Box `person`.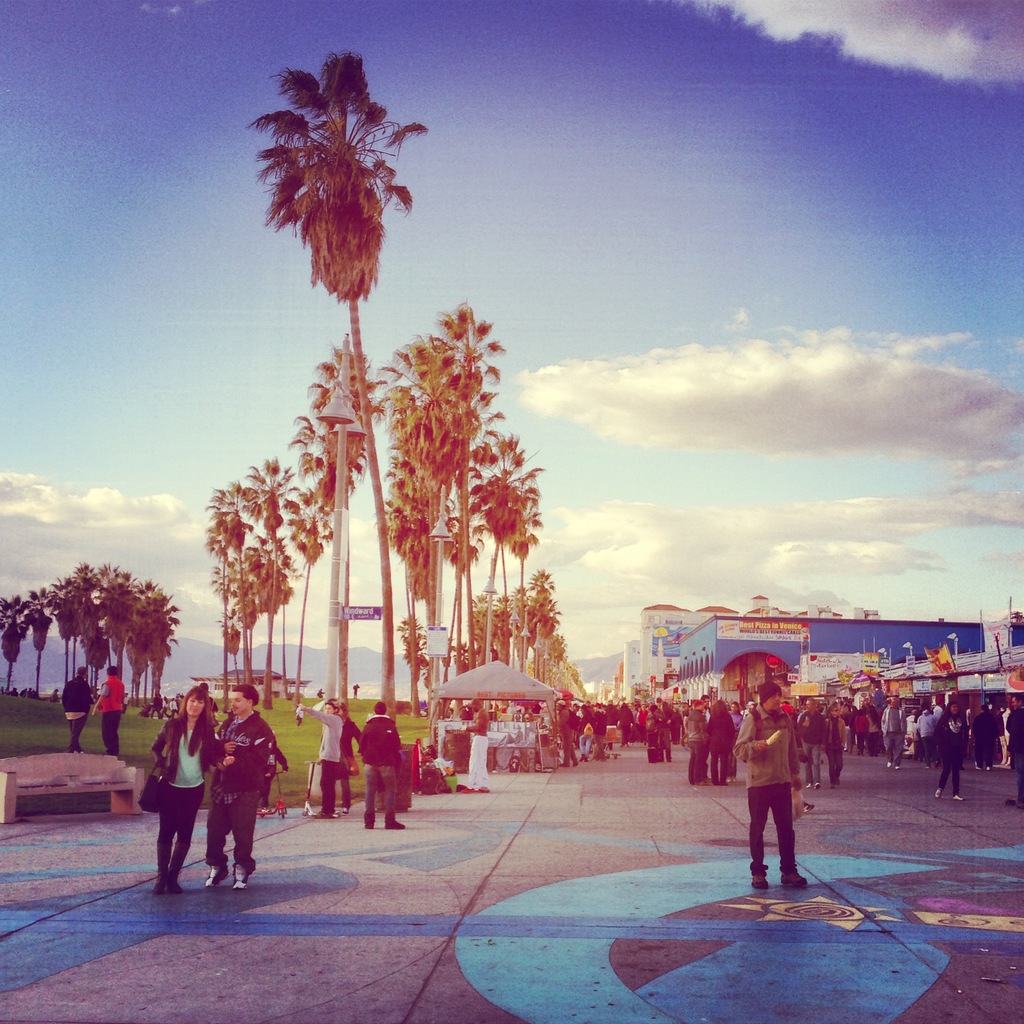
box=[145, 684, 214, 897].
